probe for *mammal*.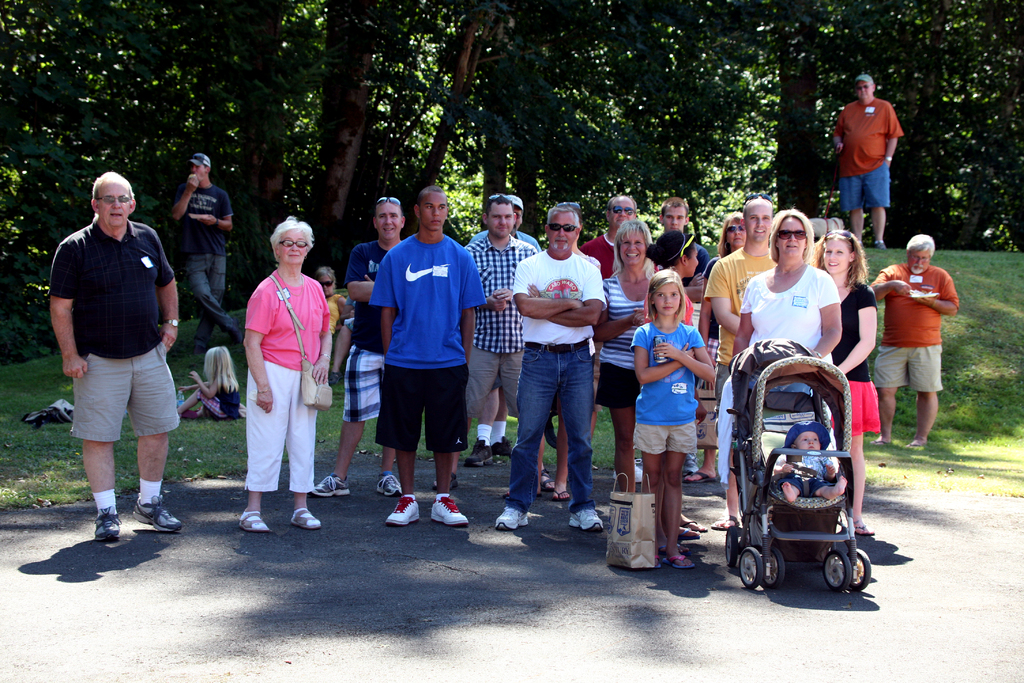
Probe result: 470, 198, 545, 449.
